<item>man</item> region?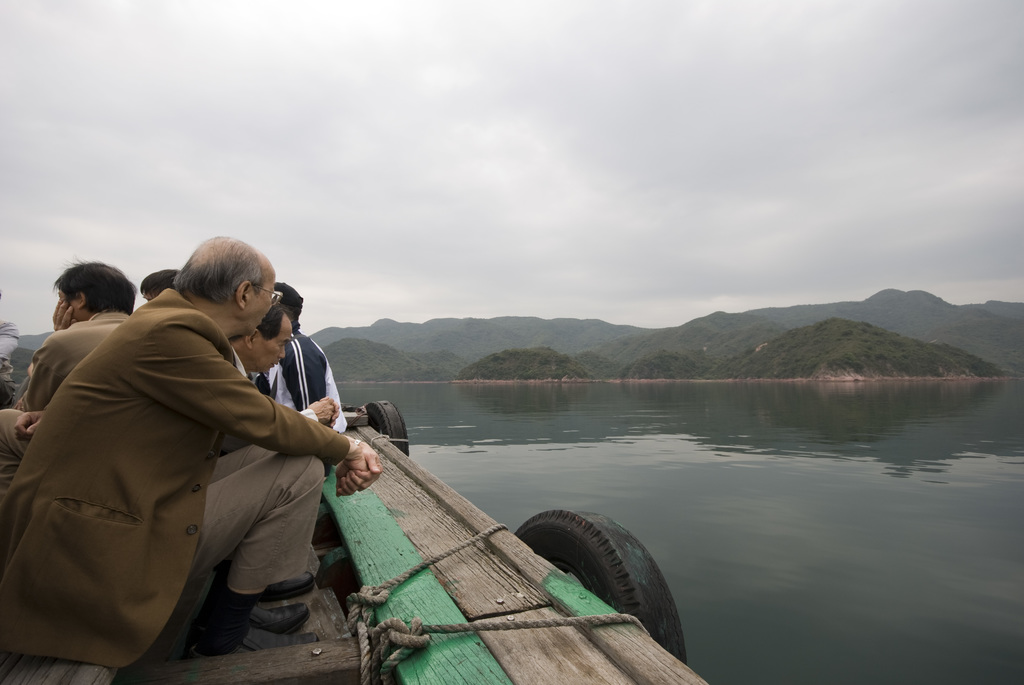
<box>214,303,339,451</box>
